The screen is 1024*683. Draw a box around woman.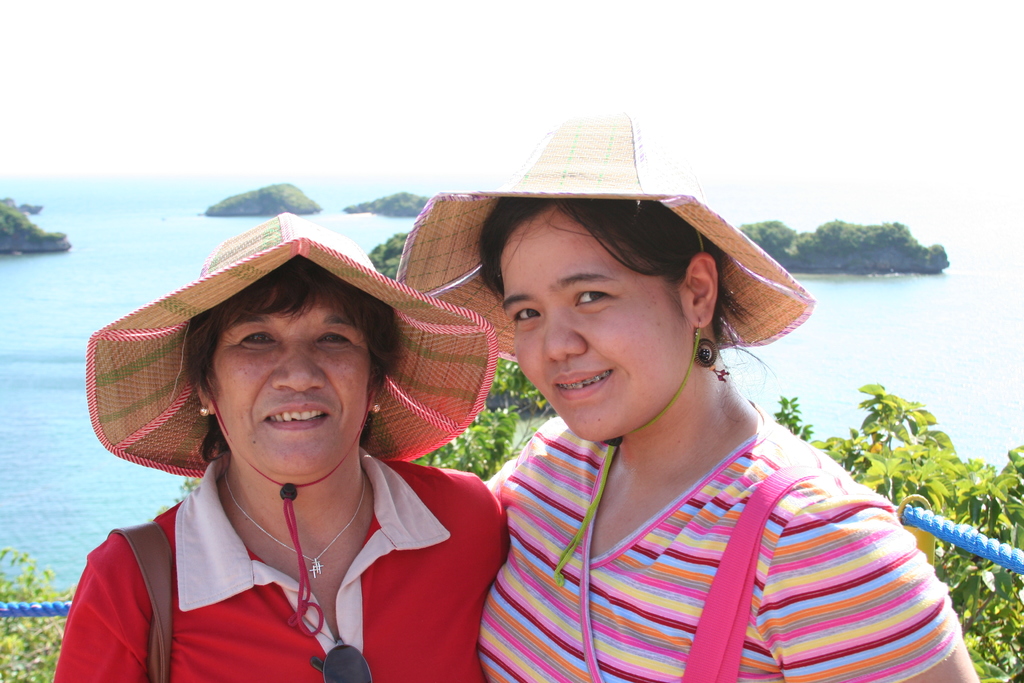
(left=51, top=213, right=509, bottom=682).
